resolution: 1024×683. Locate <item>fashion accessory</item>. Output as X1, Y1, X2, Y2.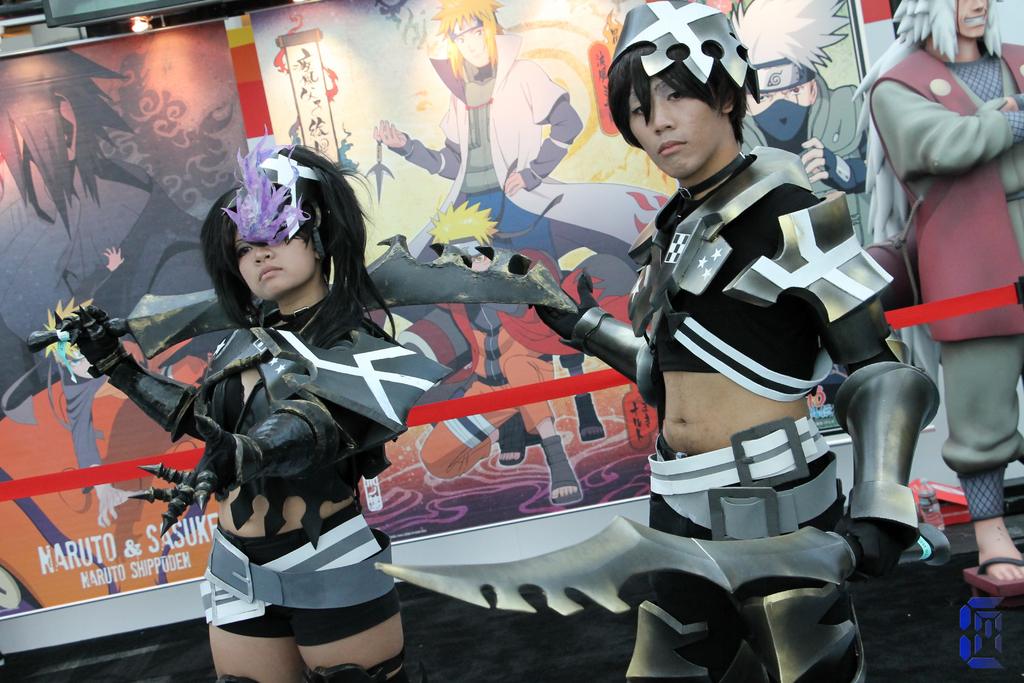
221, 130, 332, 249.
